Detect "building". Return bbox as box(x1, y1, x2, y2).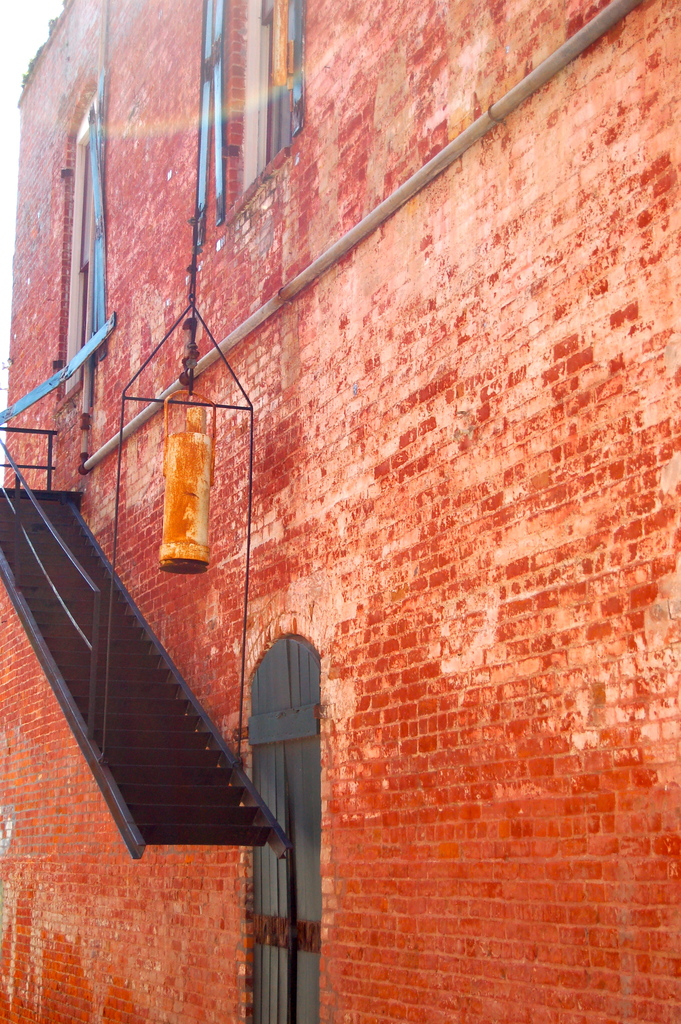
box(0, 0, 680, 1023).
